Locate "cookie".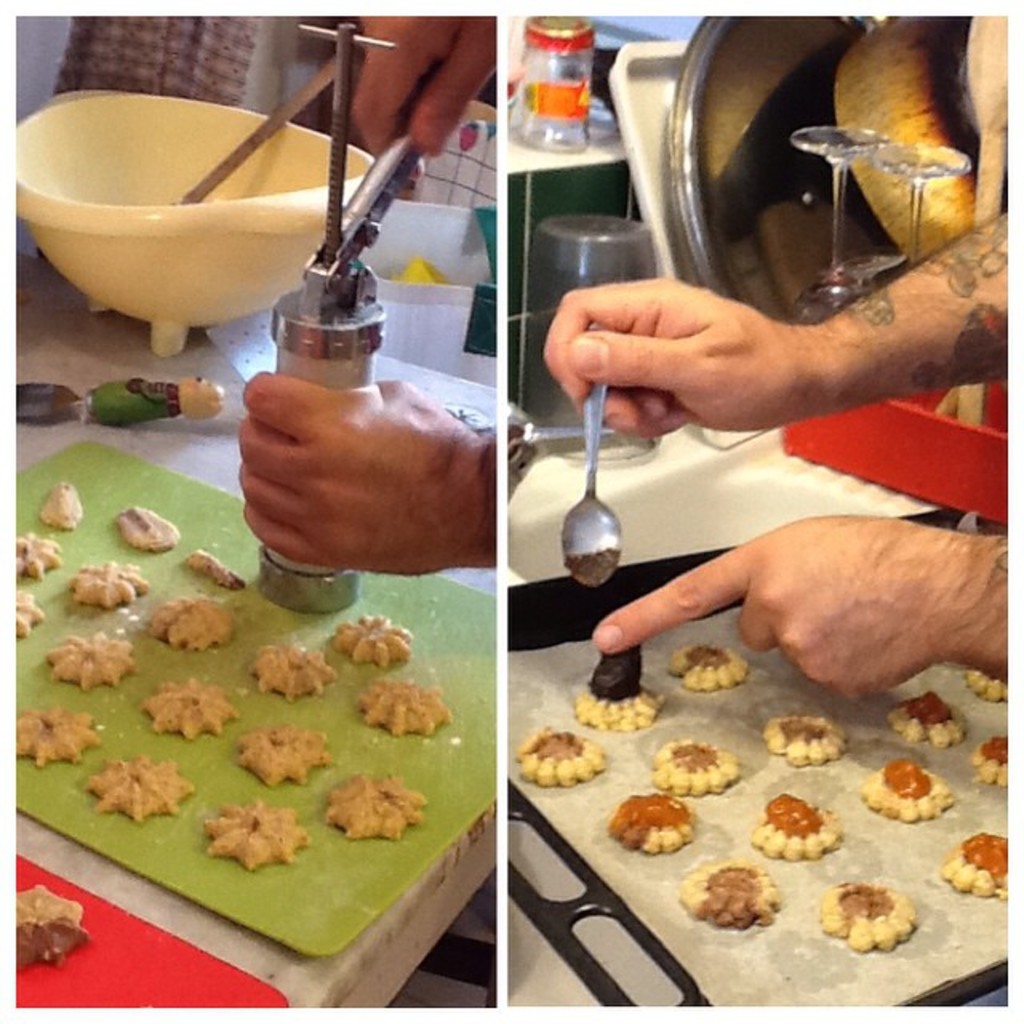
Bounding box: [x1=3, y1=880, x2=91, y2=973].
